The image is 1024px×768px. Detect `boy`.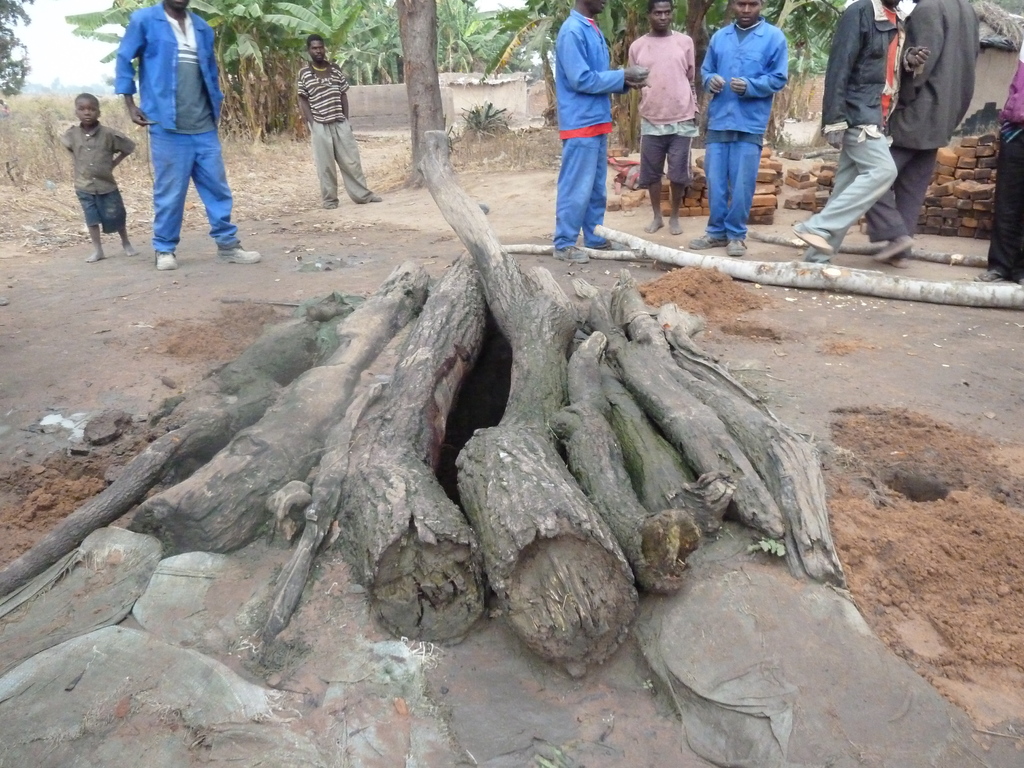
Detection: rect(56, 90, 136, 264).
